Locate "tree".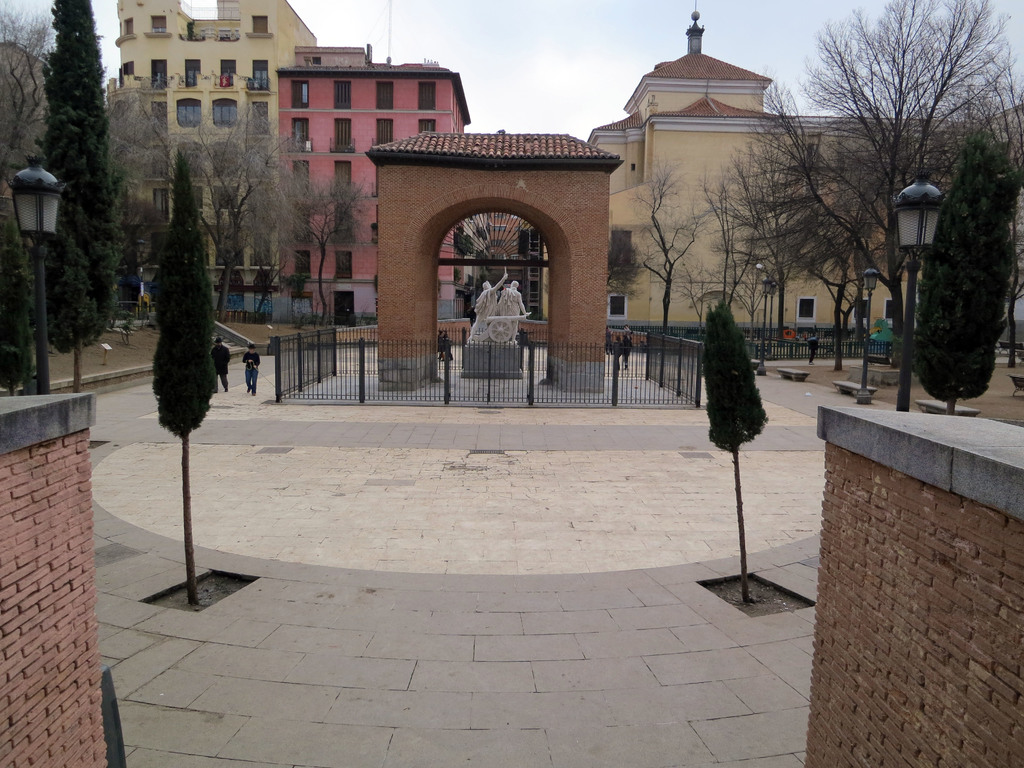
Bounding box: rect(904, 125, 1023, 420).
